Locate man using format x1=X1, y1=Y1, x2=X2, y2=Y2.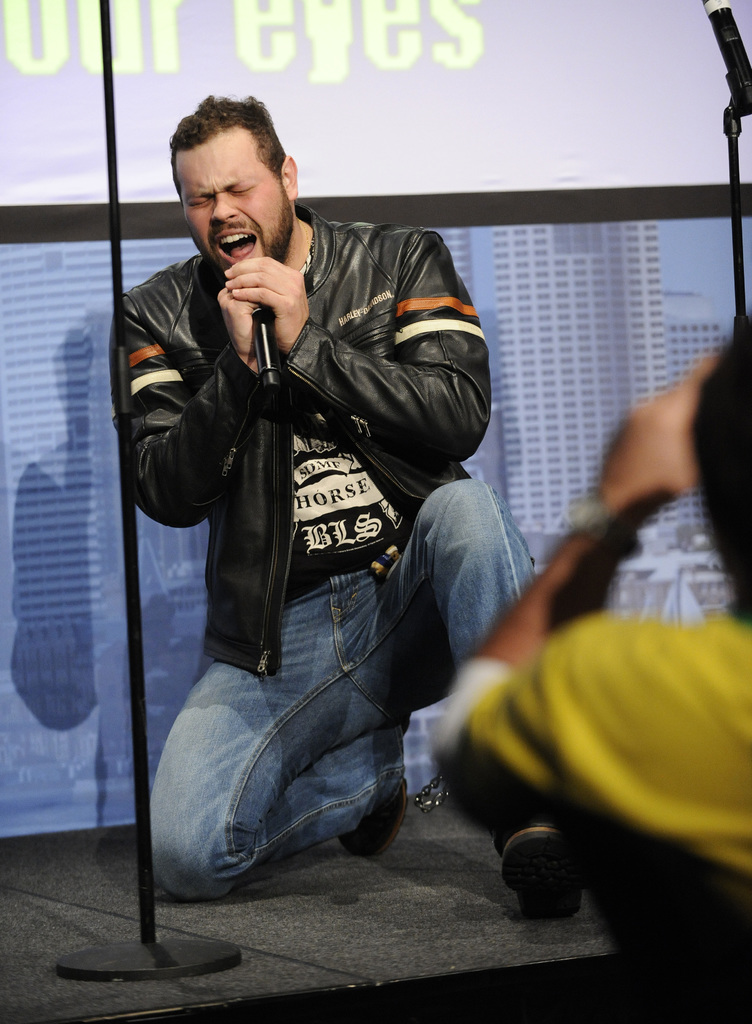
x1=107, y1=102, x2=534, y2=934.
